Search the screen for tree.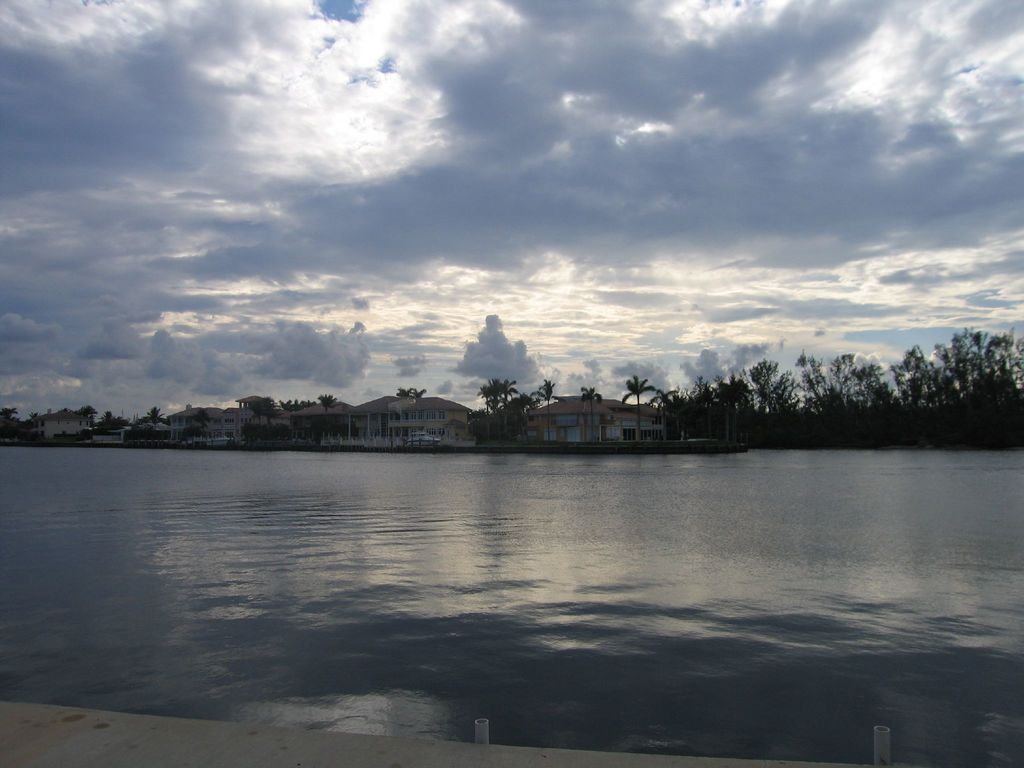
Found at left=576, top=382, right=604, bottom=442.
